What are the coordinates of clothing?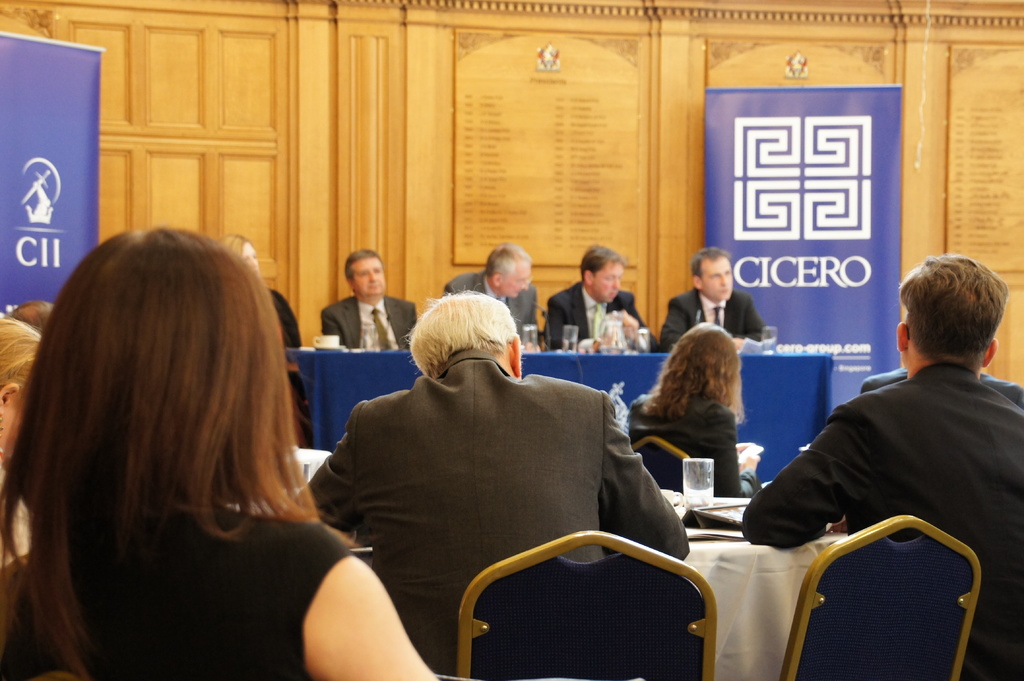
[447, 273, 540, 341].
